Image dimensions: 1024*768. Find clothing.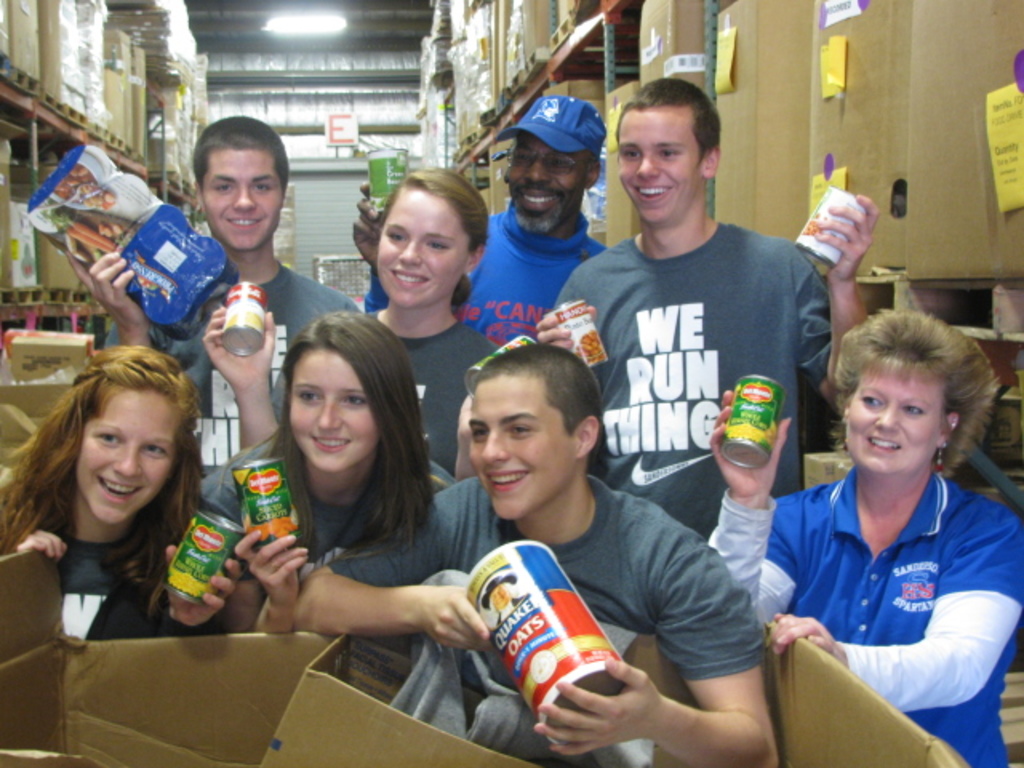
202:437:485:587.
